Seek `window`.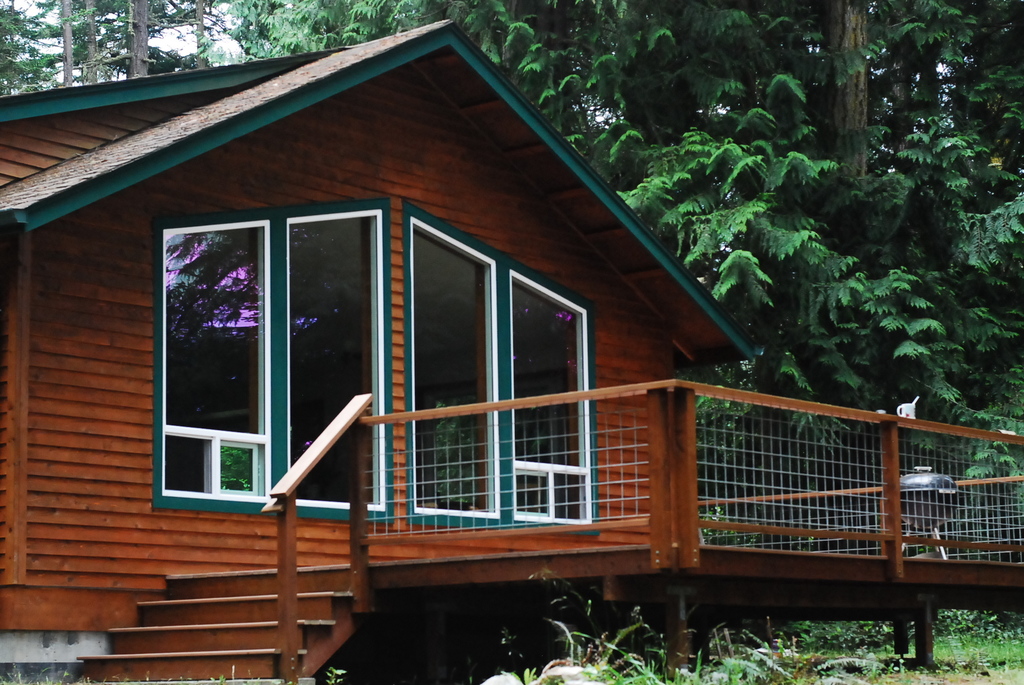
pyautogui.locateOnScreen(401, 202, 604, 543).
